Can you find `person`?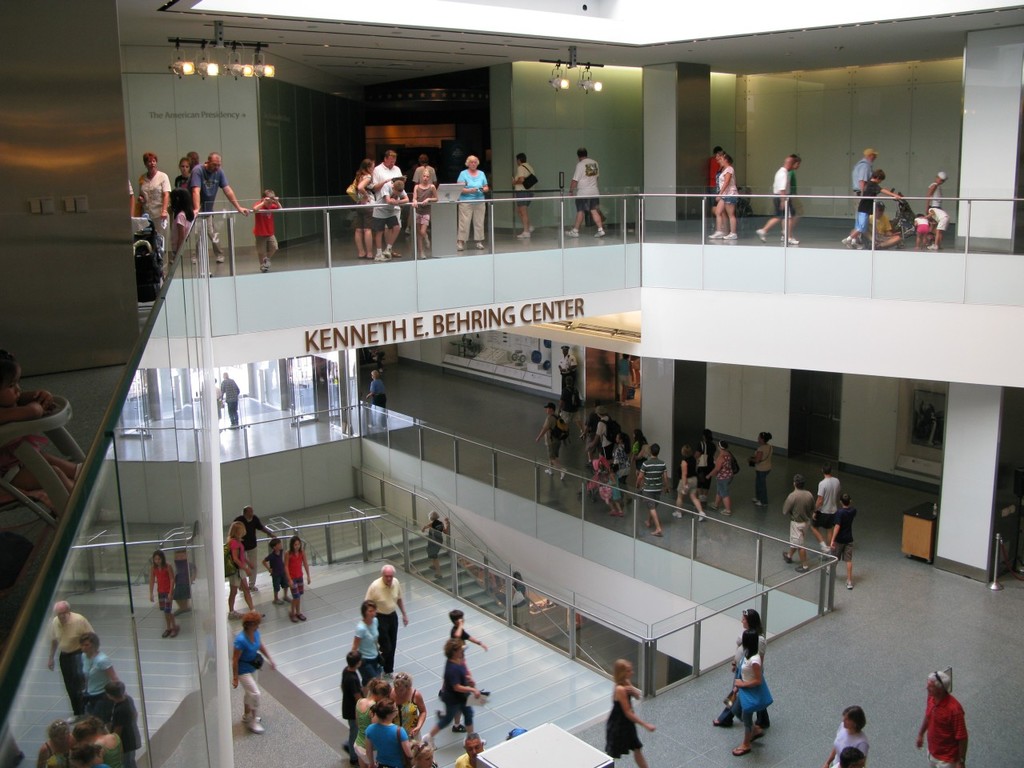
Yes, bounding box: region(829, 492, 859, 590).
